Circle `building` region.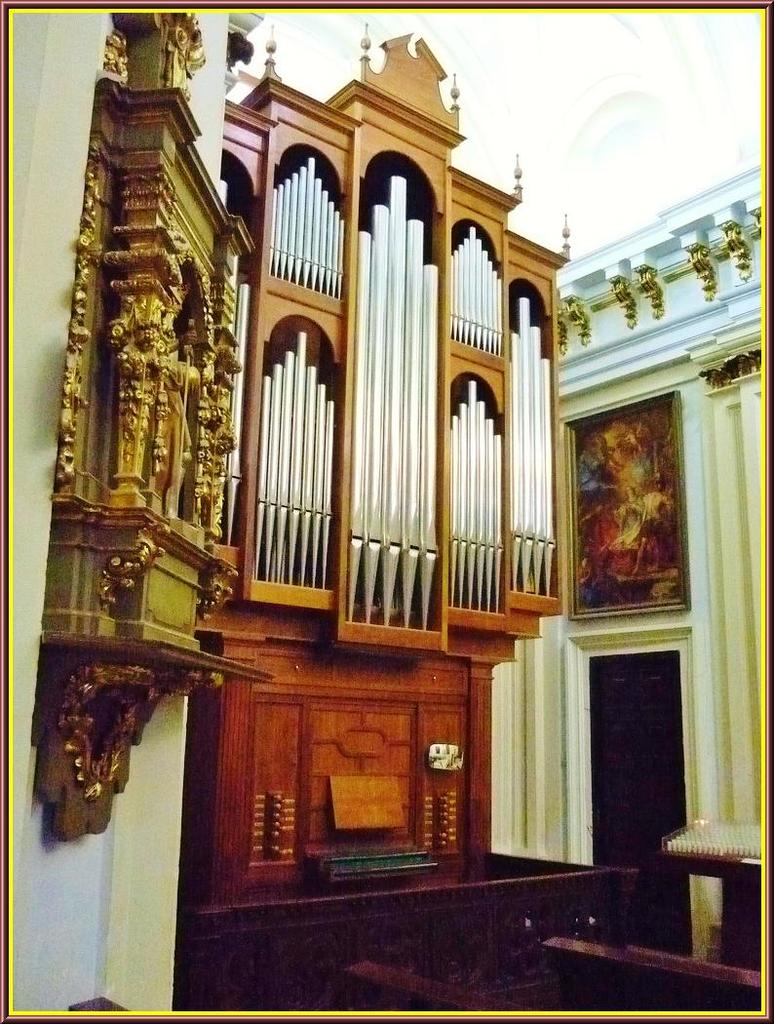
Region: l=8, t=16, r=765, b=1011.
